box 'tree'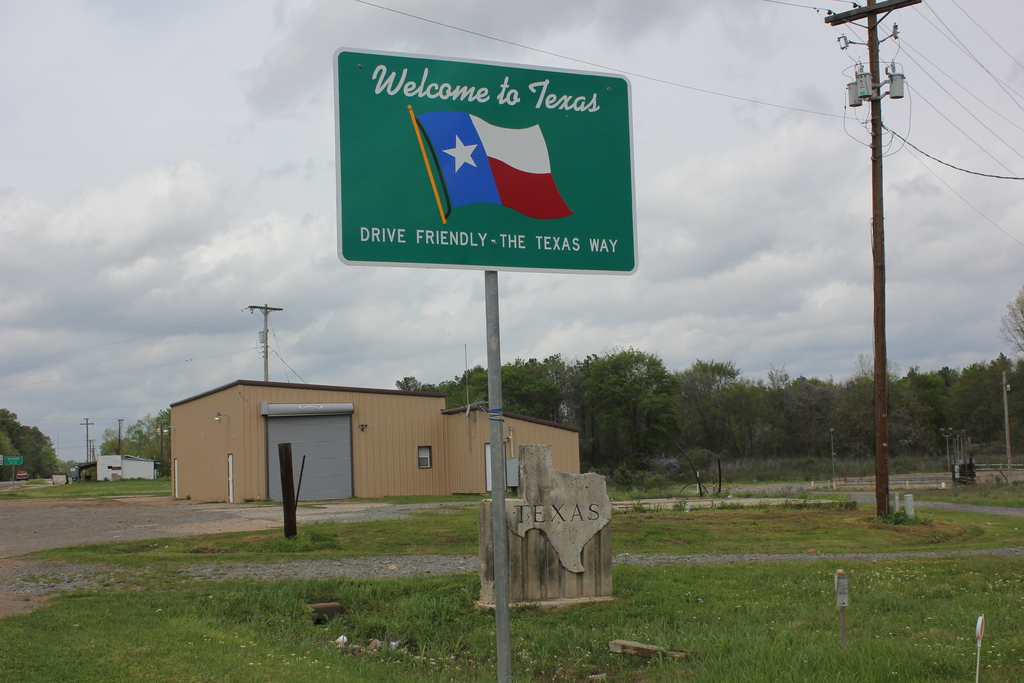
Rect(13, 415, 70, 491)
